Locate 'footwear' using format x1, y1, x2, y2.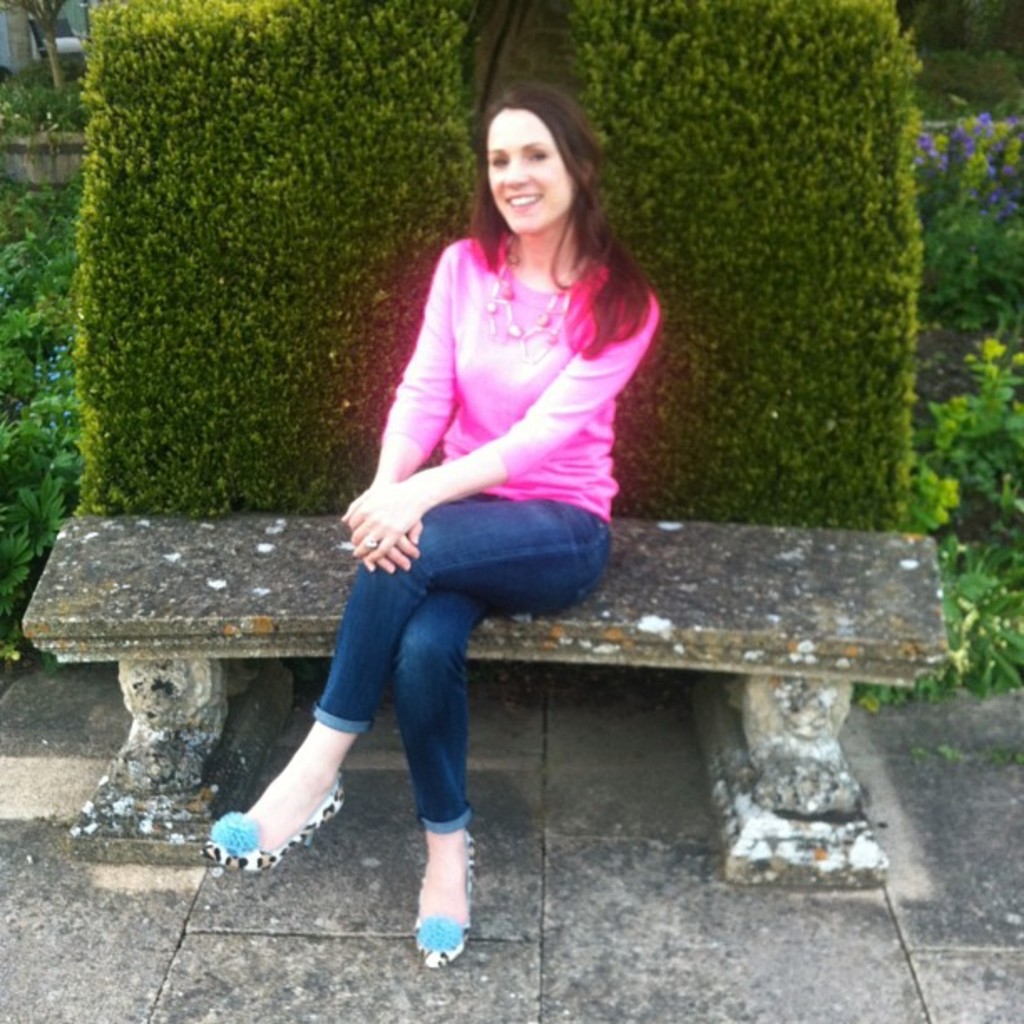
393, 862, 482, 984.
